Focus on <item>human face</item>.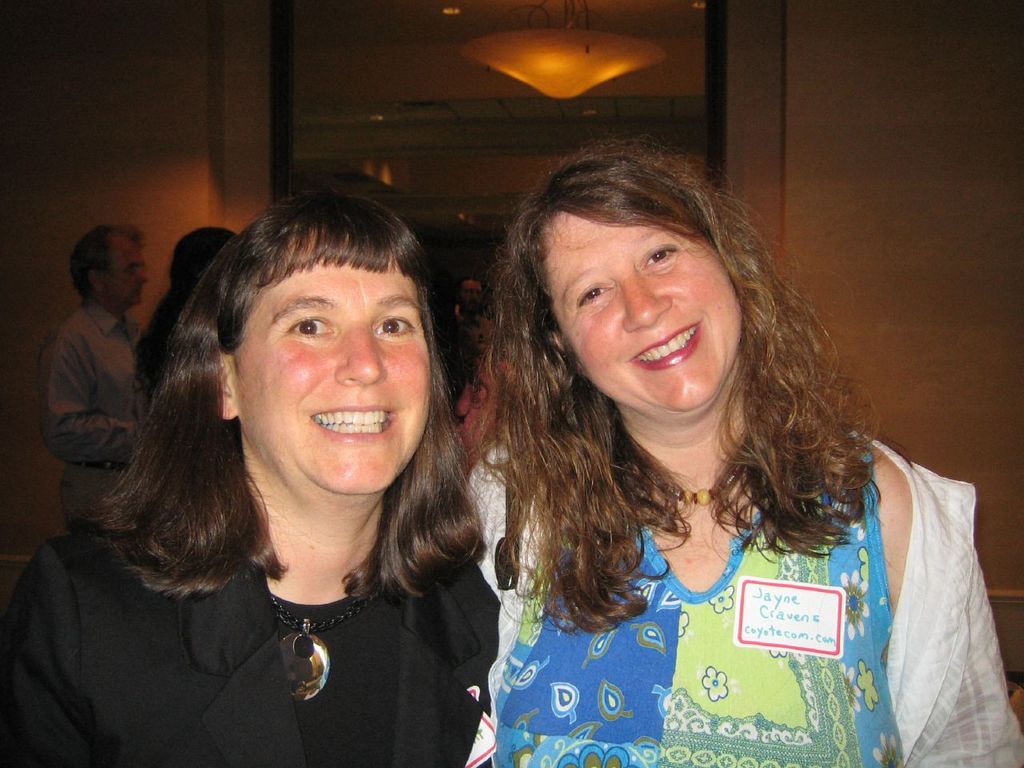
Focused at 238:228:430:494.
